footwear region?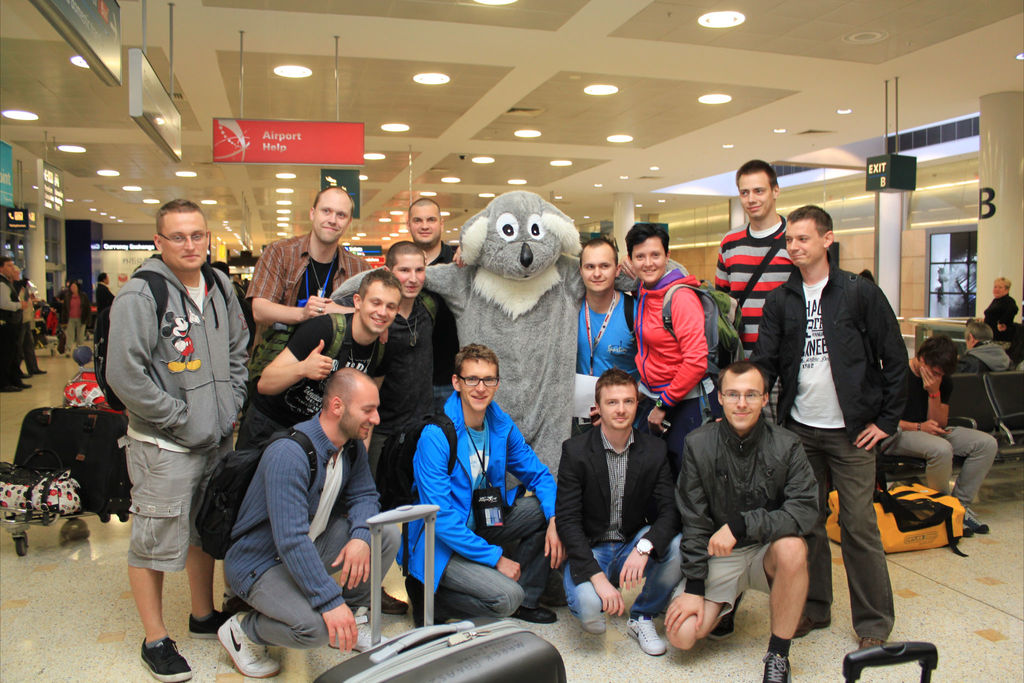
{"x1": 408, "y1": 575, "x2": 436, "y2": 627}
